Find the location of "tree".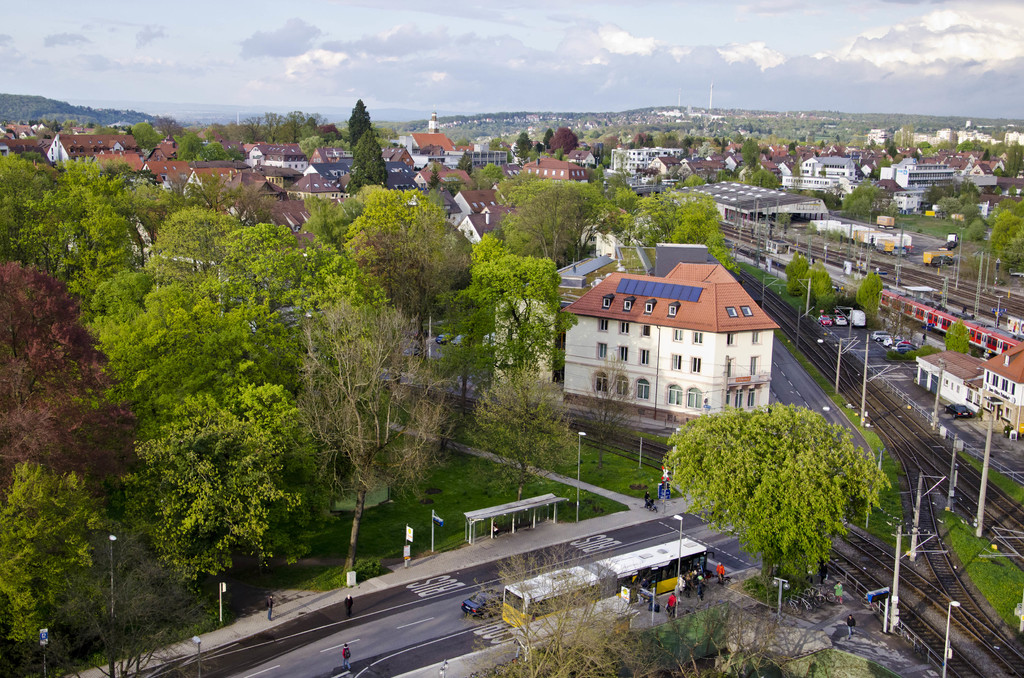
Location: x1=685, y1=171, x2=707, y2=188.
